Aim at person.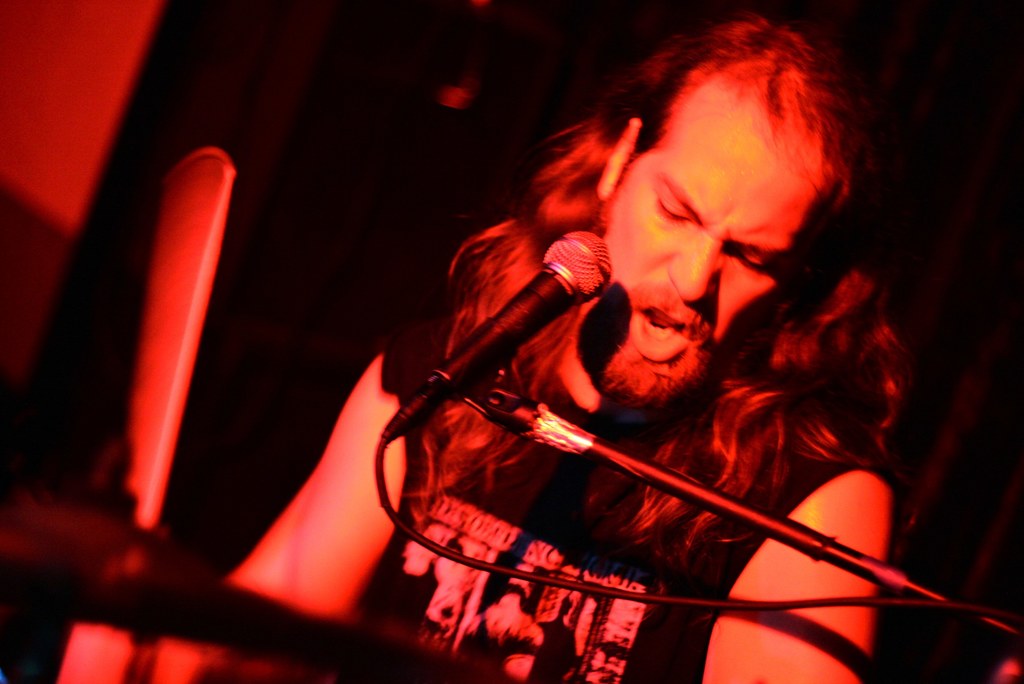
Aimed at left=204, top=30, right=975, bottom=645.
